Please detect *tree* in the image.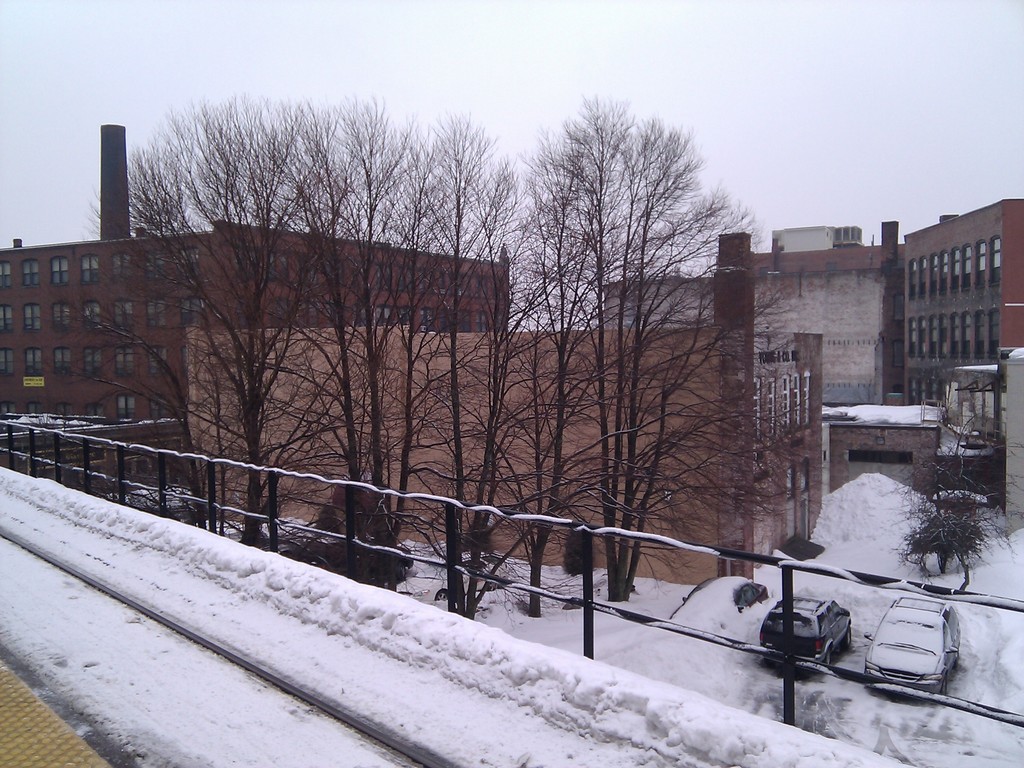
crop(500, 100, 737, 548).
